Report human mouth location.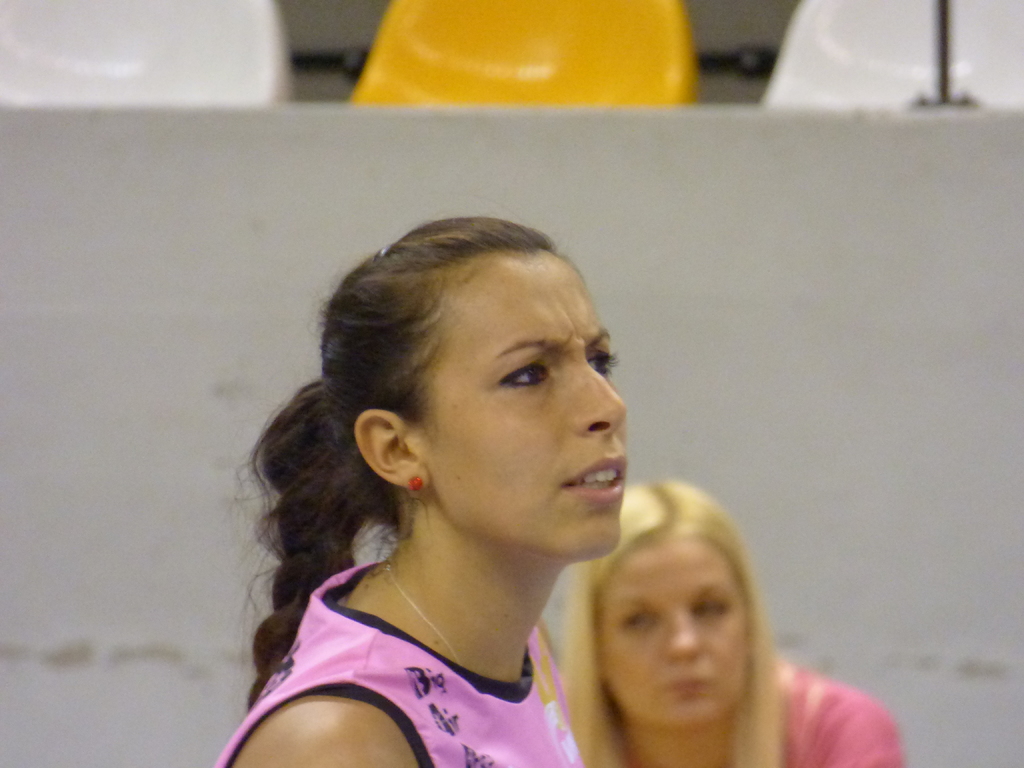
Report: 559,455,628,501.
